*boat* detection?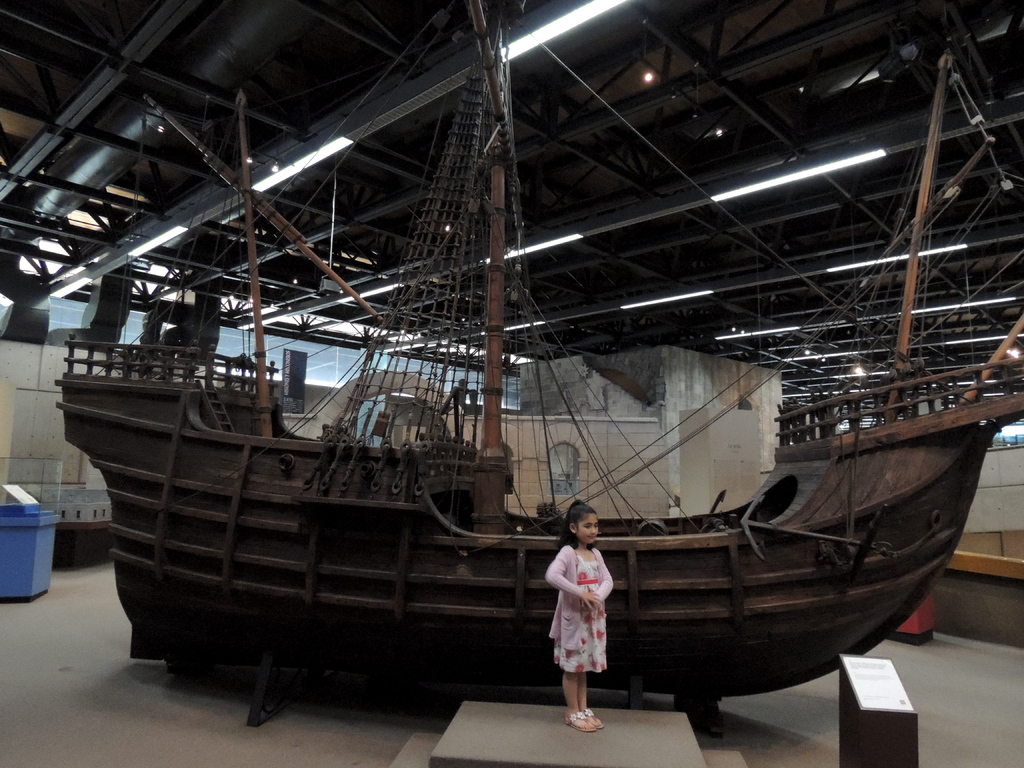
bbox(35, 125, 1023, 727)
